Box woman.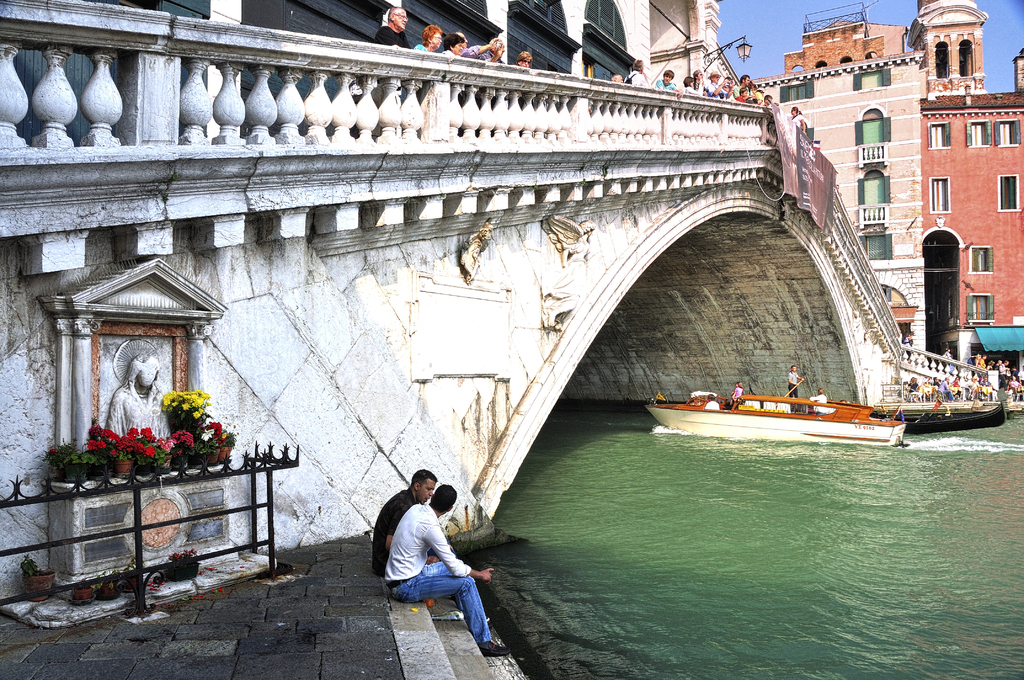
439,33,468,58.
